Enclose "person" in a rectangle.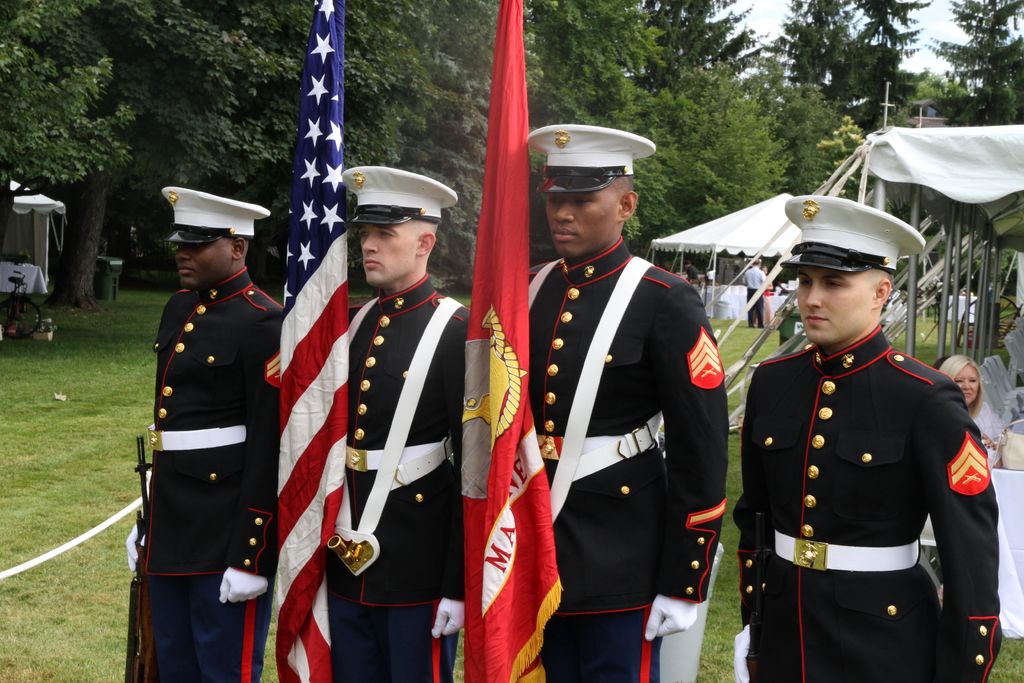
(x1=938, y1=356, x2=1000, y2=471).
